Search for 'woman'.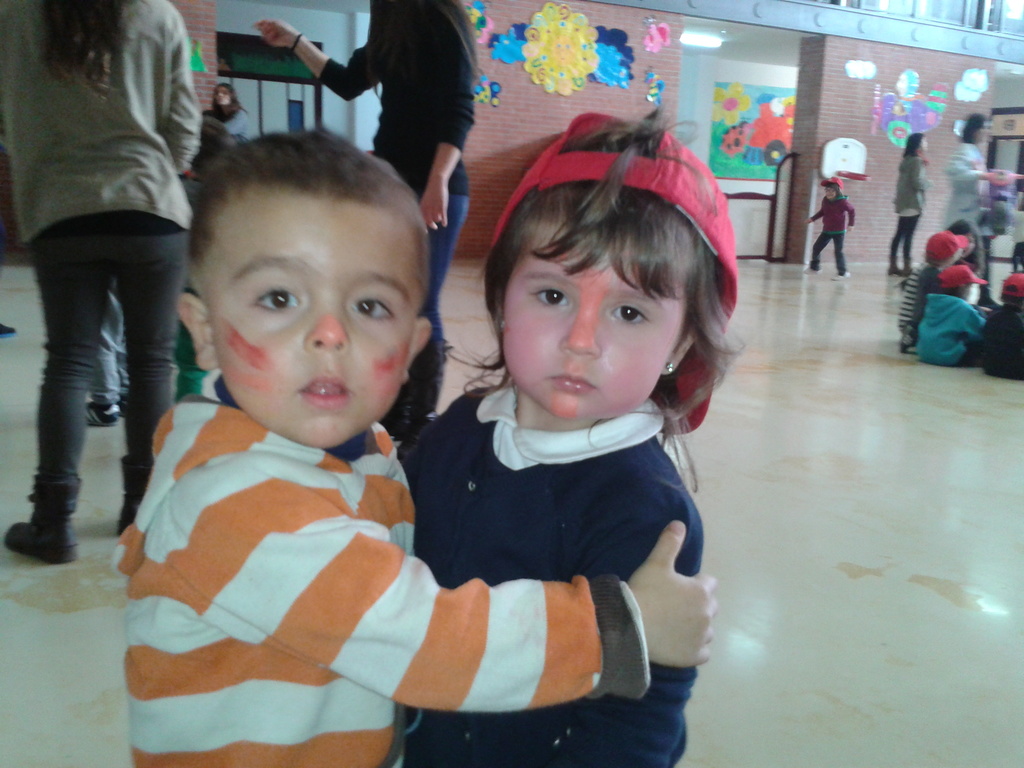
Found at box=[0, 0, 205, 555].
